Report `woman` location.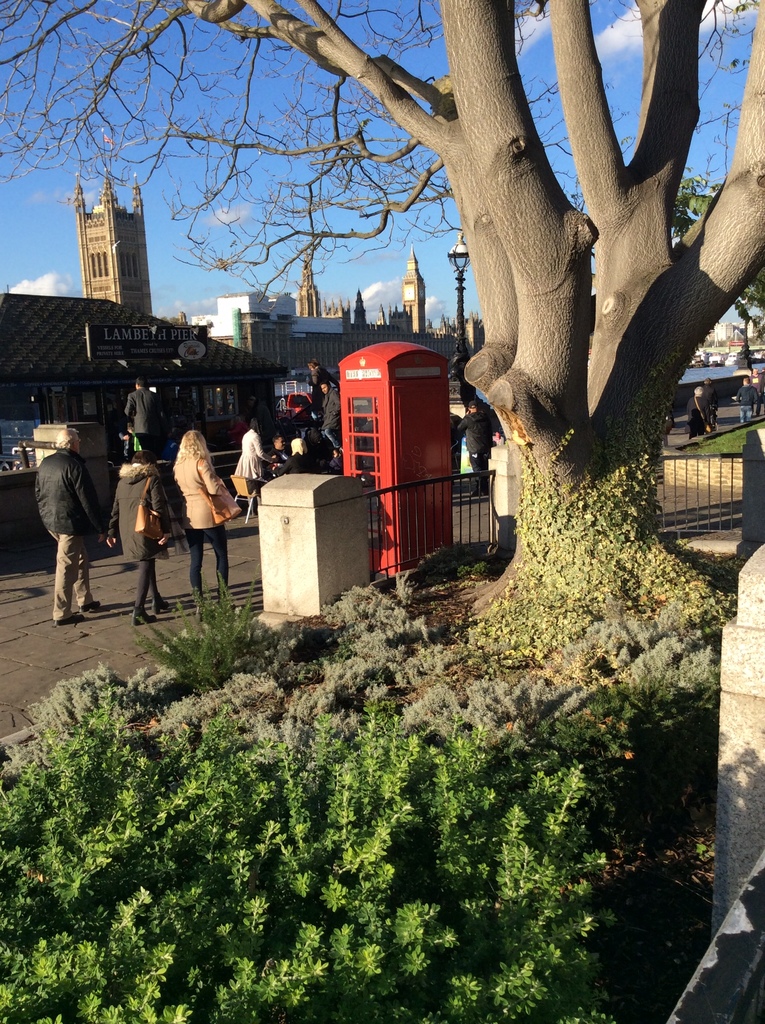
Report: [left=110, top=447, right=177, bottom=624].
